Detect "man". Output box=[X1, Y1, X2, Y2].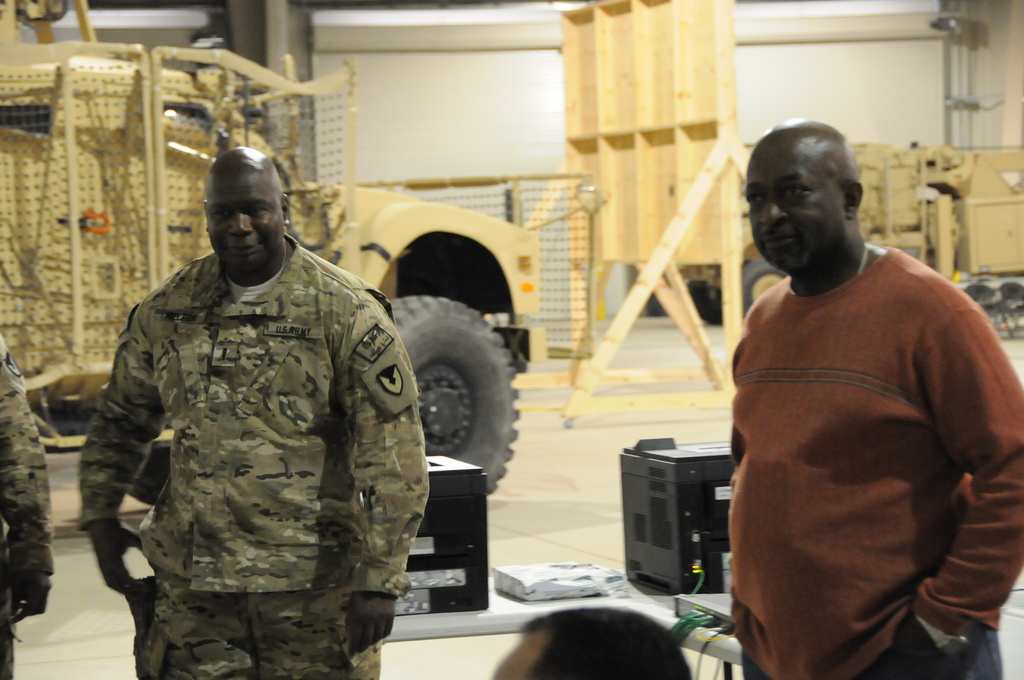
box=[722, 117, 1023, 679].
